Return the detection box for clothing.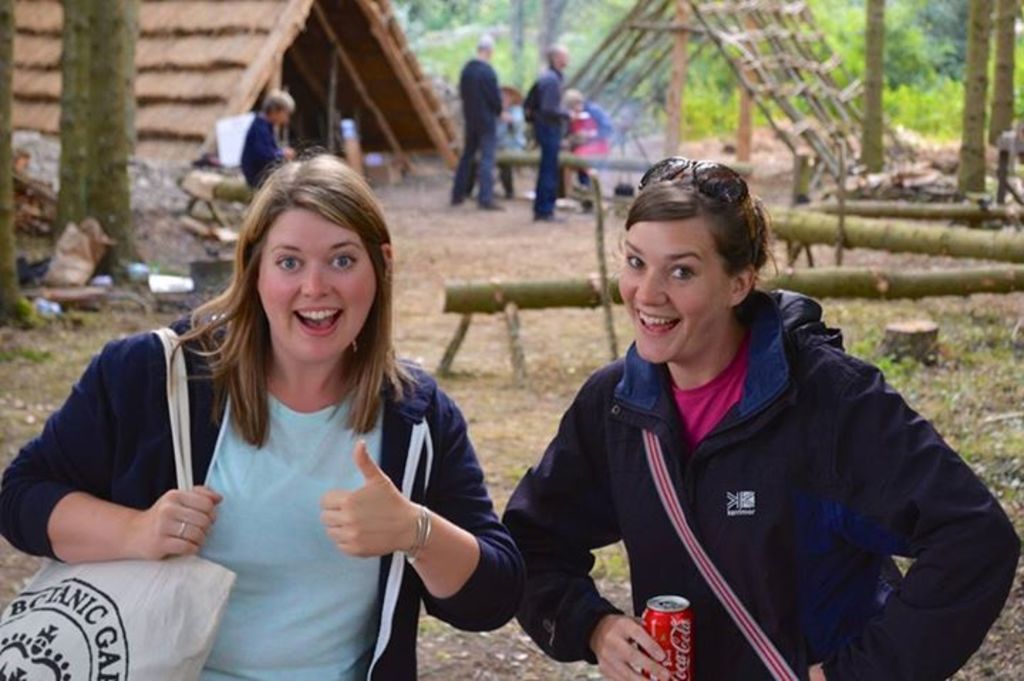
region(486, 102, 525, 185).
